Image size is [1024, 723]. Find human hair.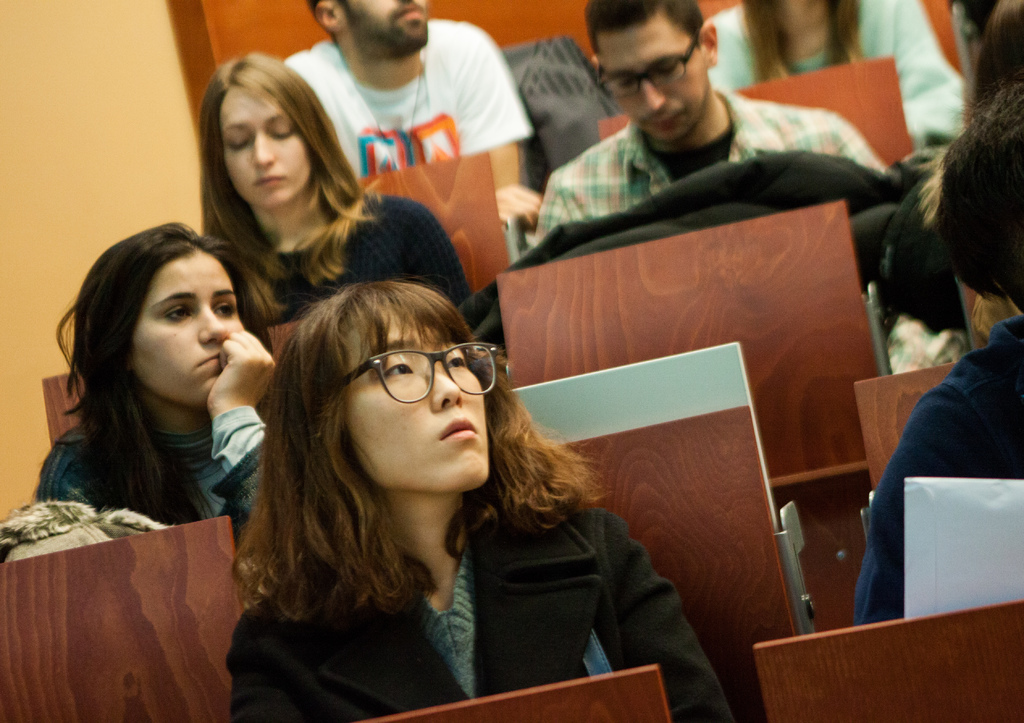
rect(54, 220, 274, 521).
